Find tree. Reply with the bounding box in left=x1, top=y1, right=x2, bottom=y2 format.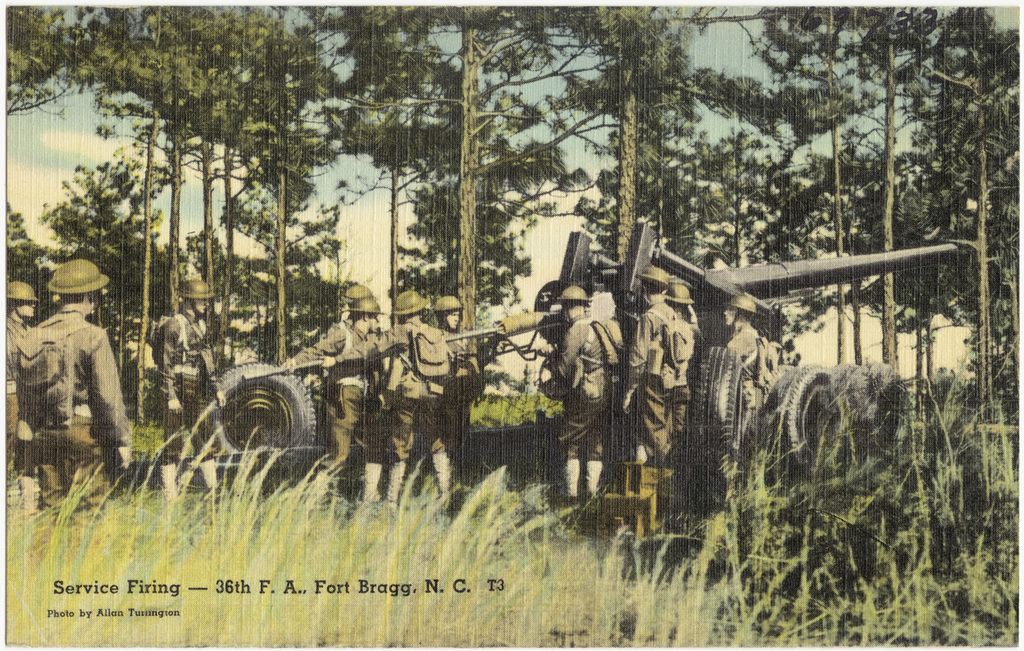
left=165, top=0, right=245, bottom=351.
